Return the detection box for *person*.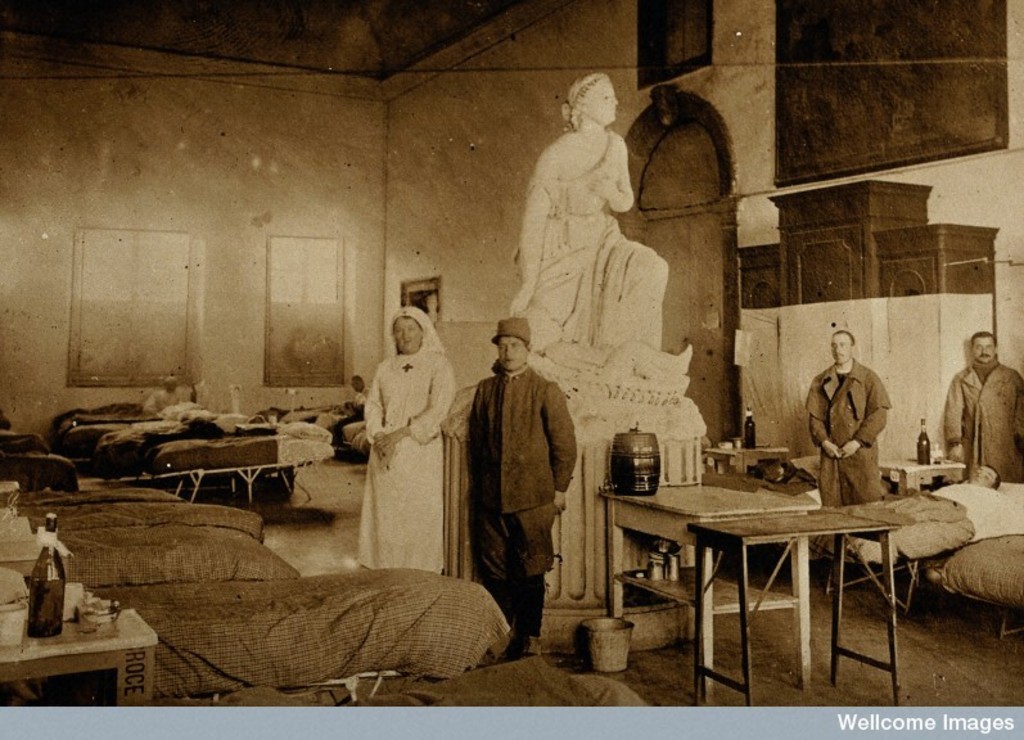
523,312,699,380.
